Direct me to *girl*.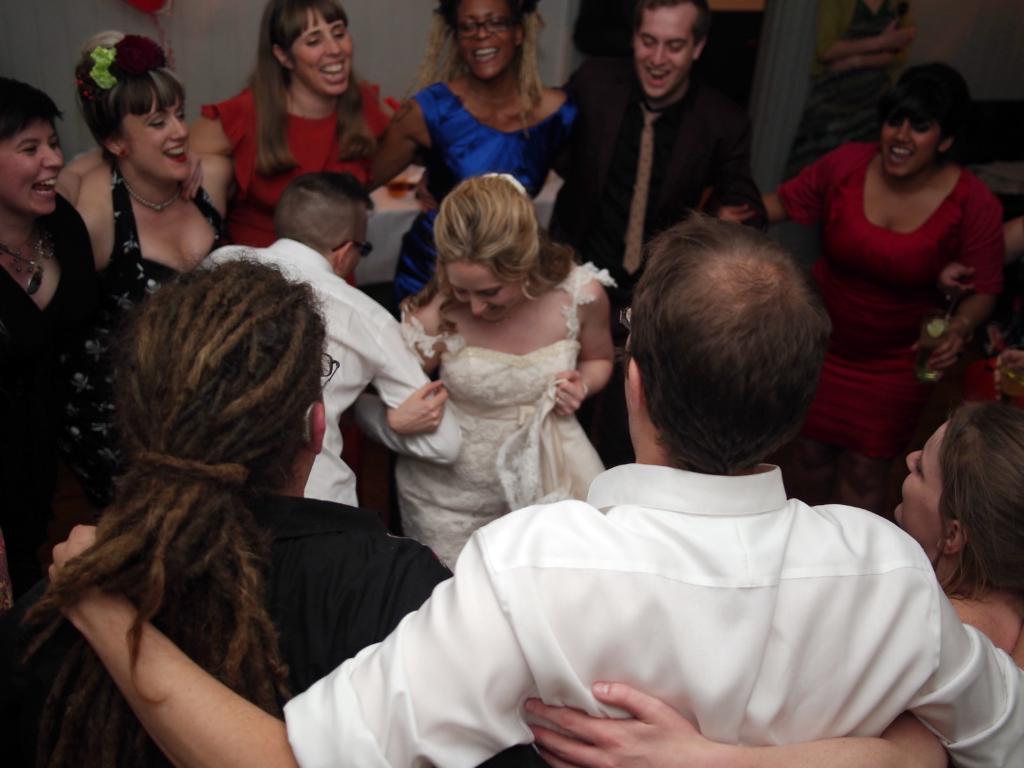
Direction: 403,180,628,583.
